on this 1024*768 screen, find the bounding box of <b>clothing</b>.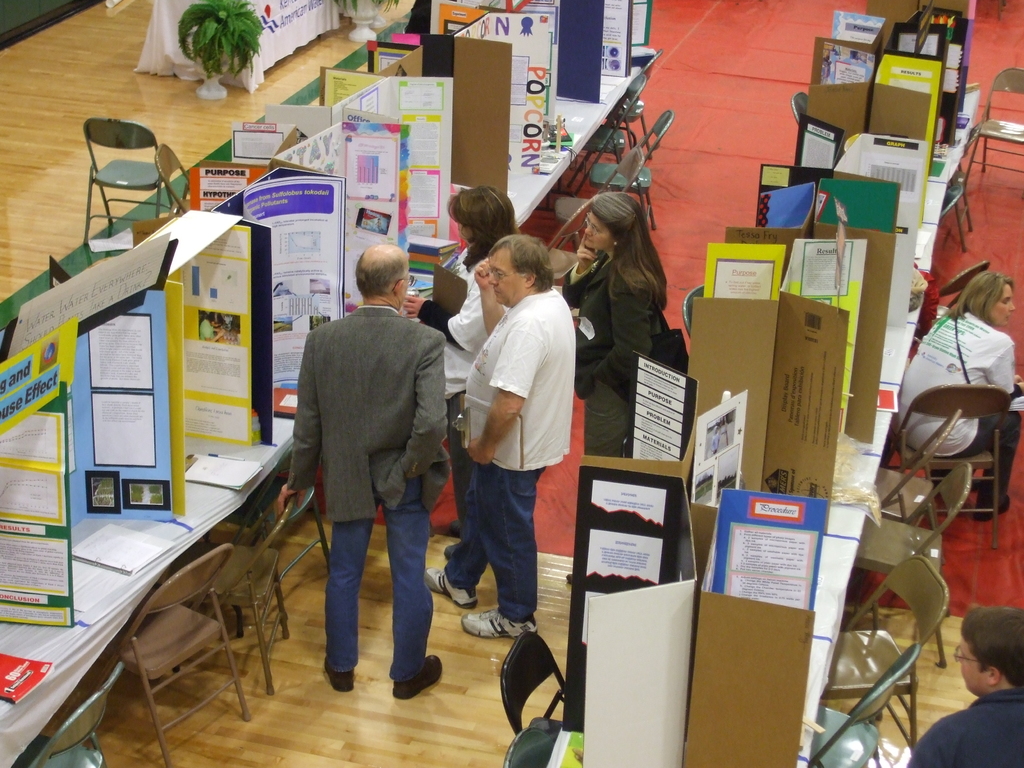
Bounding box: crop(896, 310, 1023, 512).
